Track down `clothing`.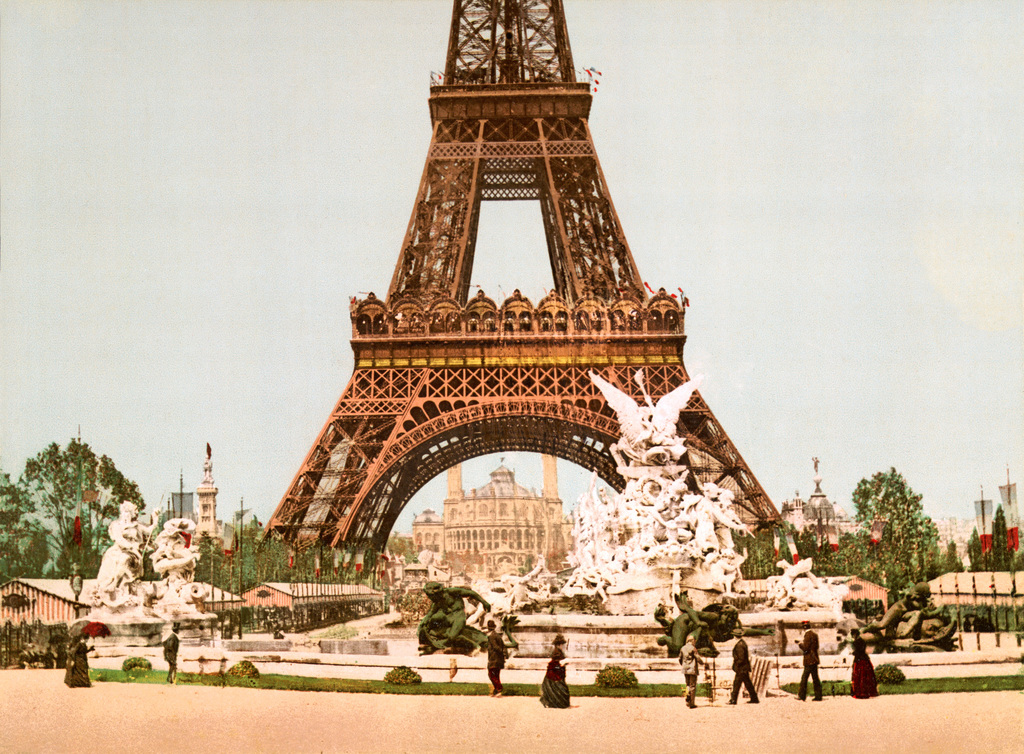
Tracked to 154 518 204 608.
